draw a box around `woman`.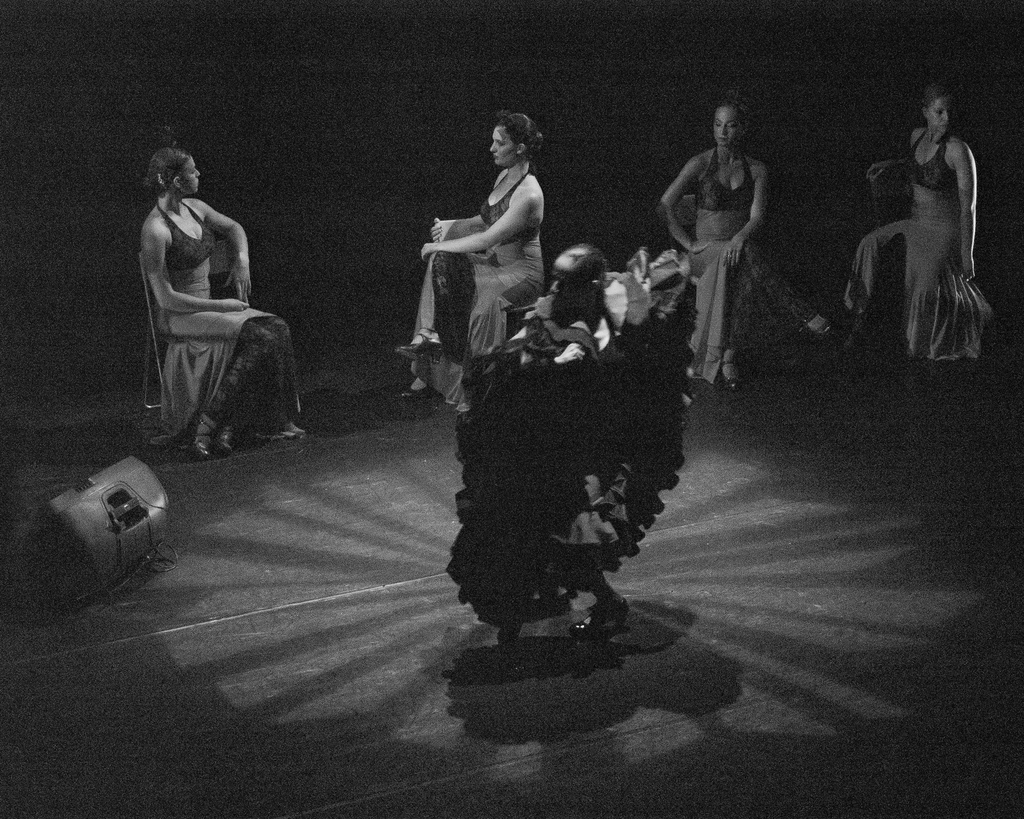
(425,103,556,346).
